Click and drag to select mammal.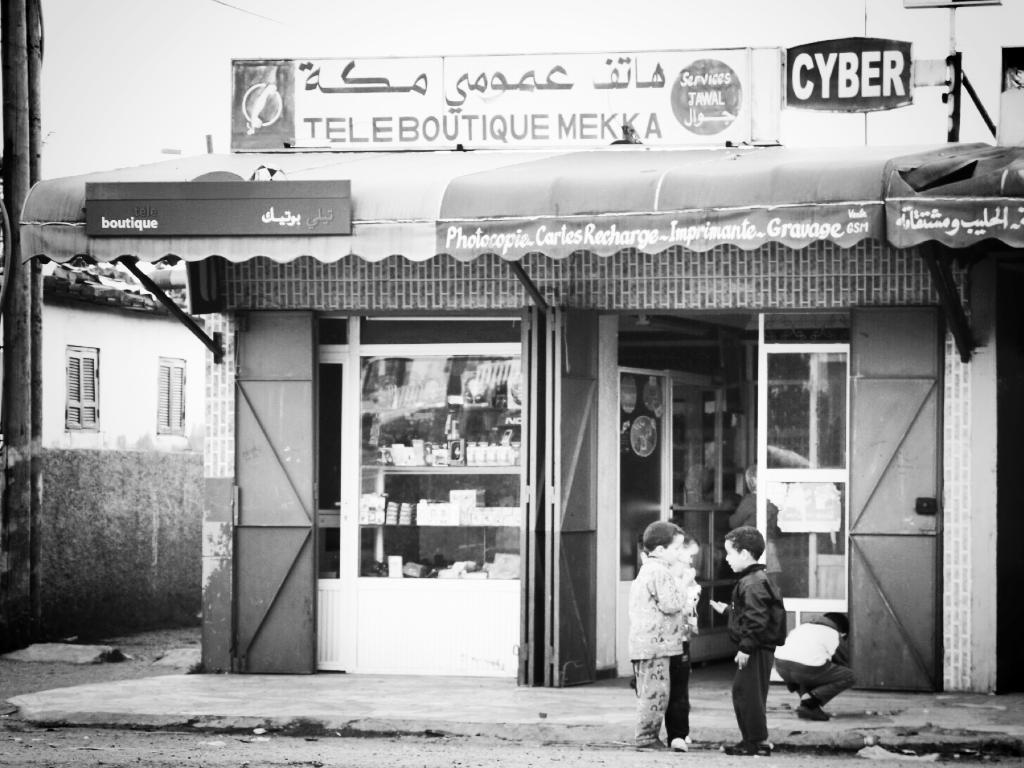
Selection: 623,519,689,742.
